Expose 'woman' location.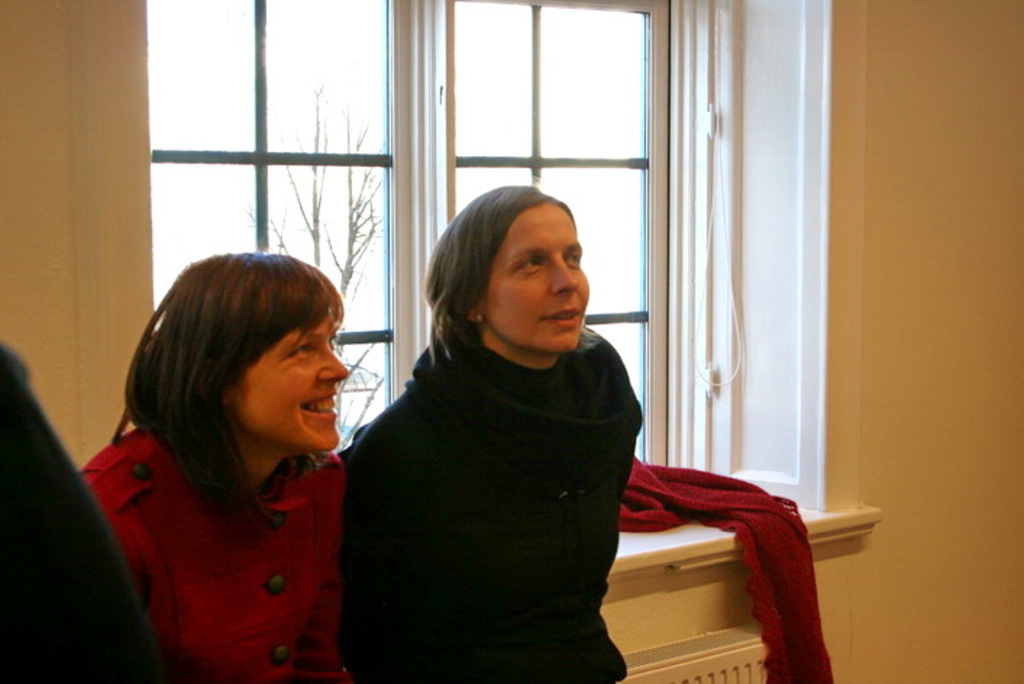
Exposed at select_region(48, 274, 393, 680).
